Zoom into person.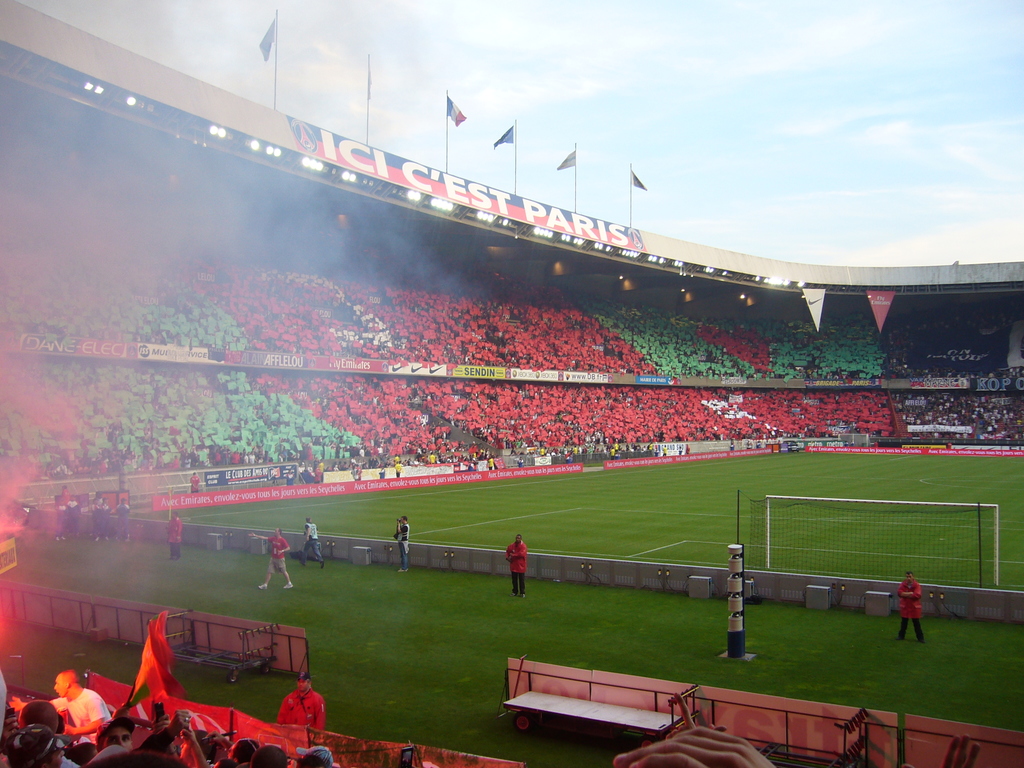
Zoom target: Rect(164, 512, 186, 564).
